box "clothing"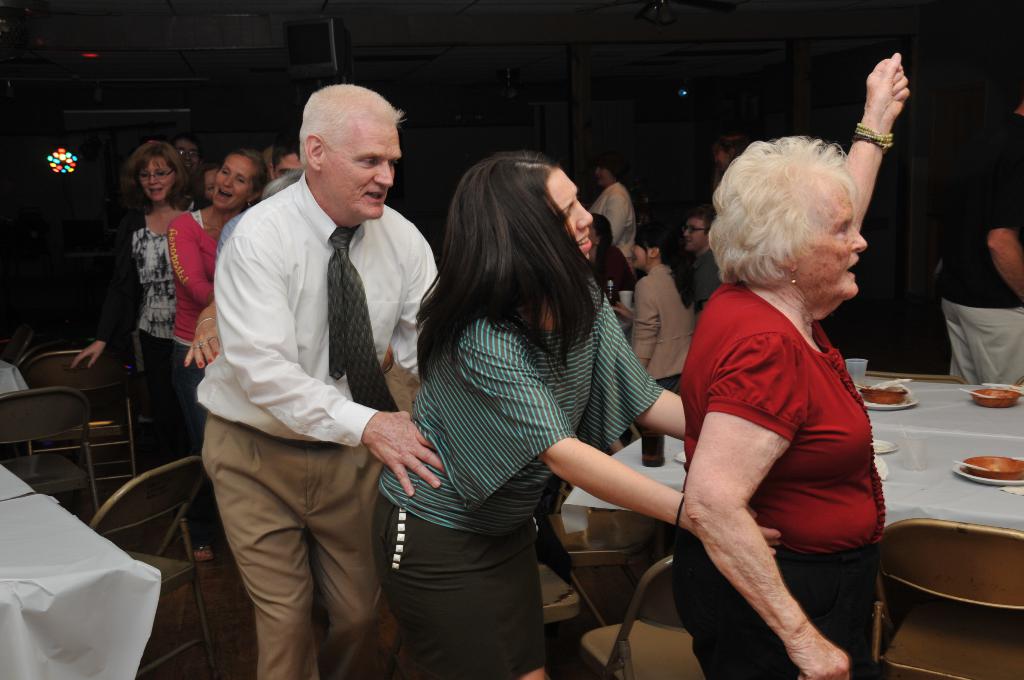
crop(586, 177, 644, 263)
